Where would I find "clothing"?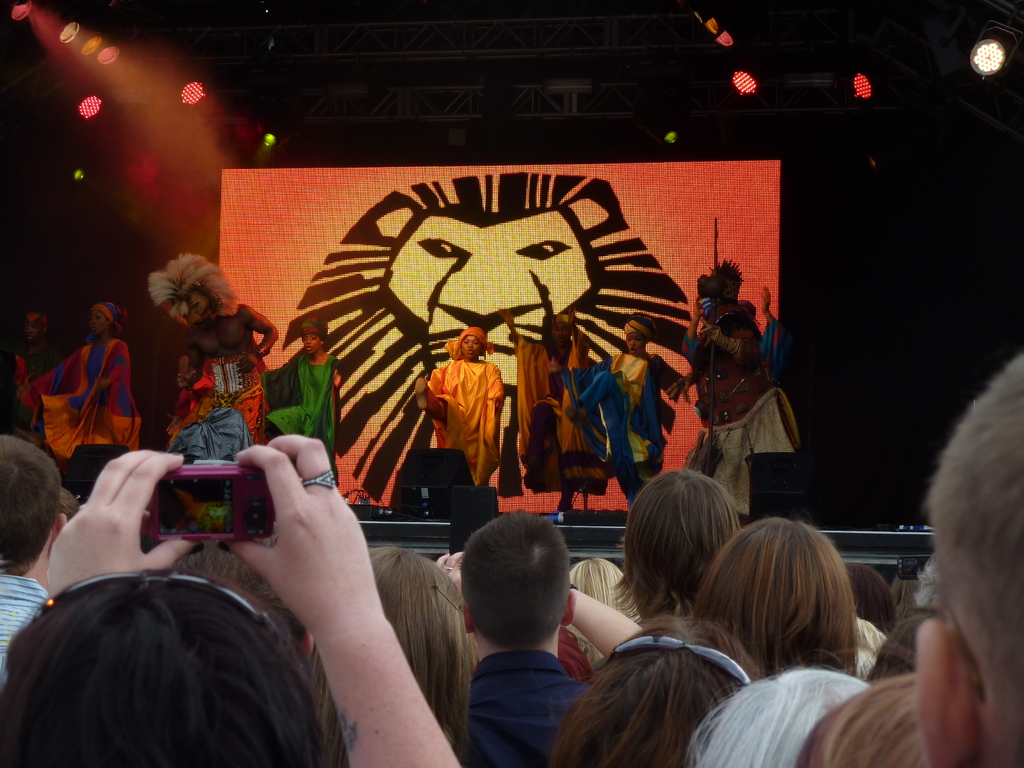
At bbox=[166, 339, 269, 525].
